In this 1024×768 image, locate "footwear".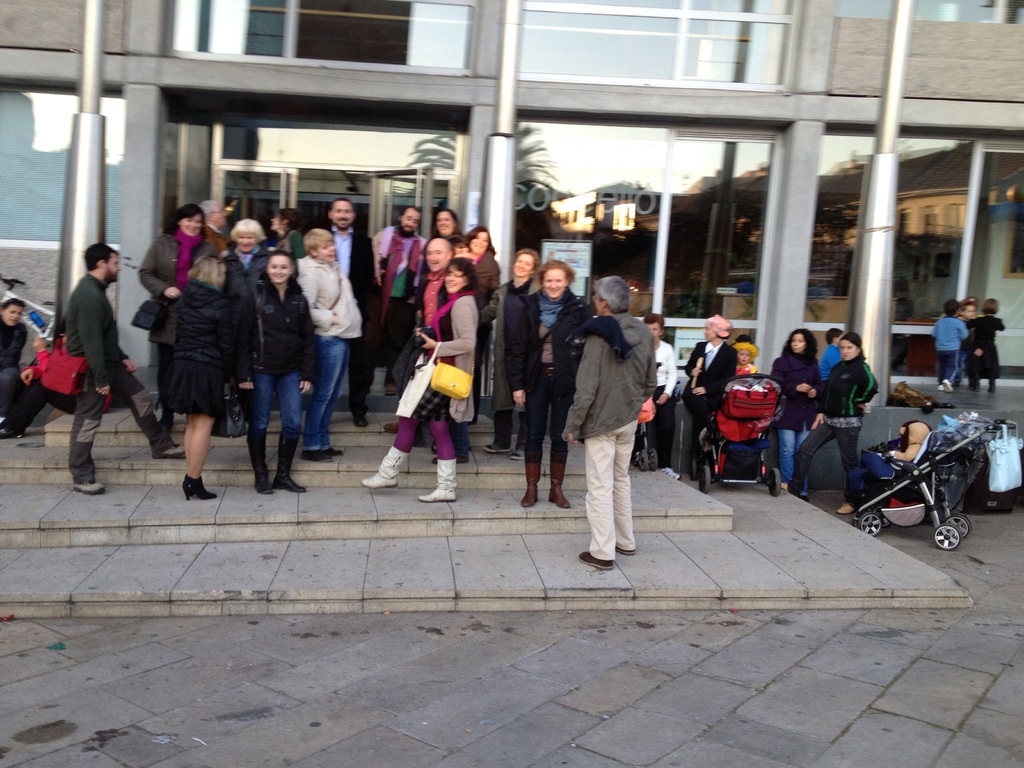
Bounding box: pyautogui.locateOnScreen(382, 420, 401, 433).
